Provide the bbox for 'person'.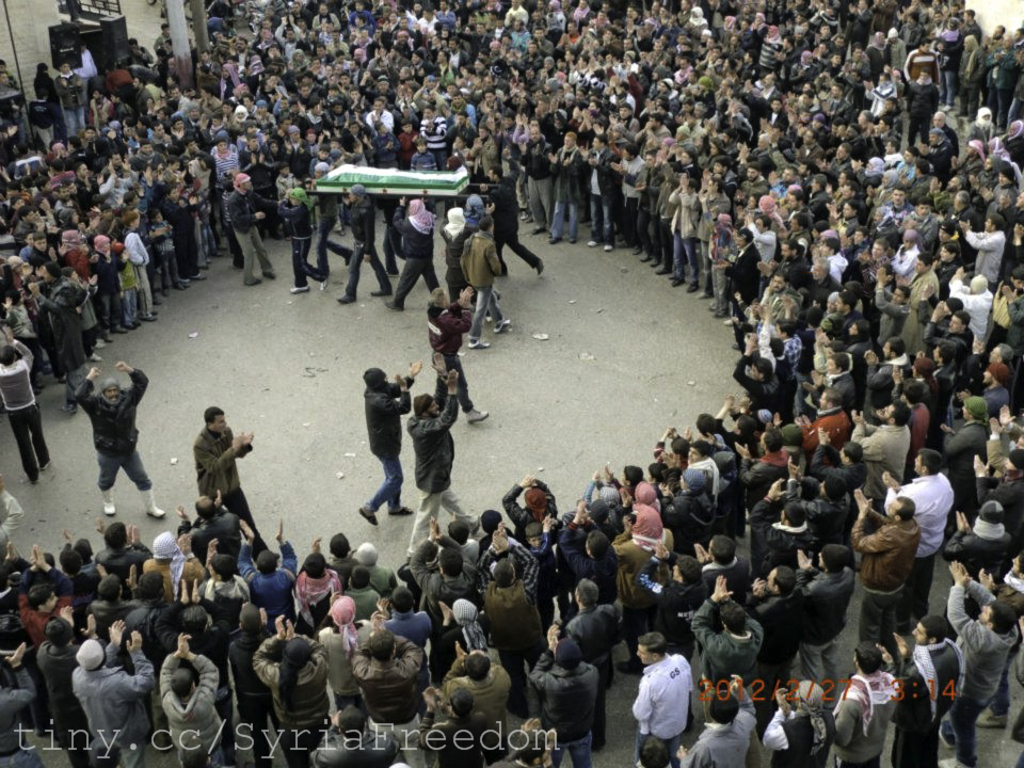
[373,579,436,717].
